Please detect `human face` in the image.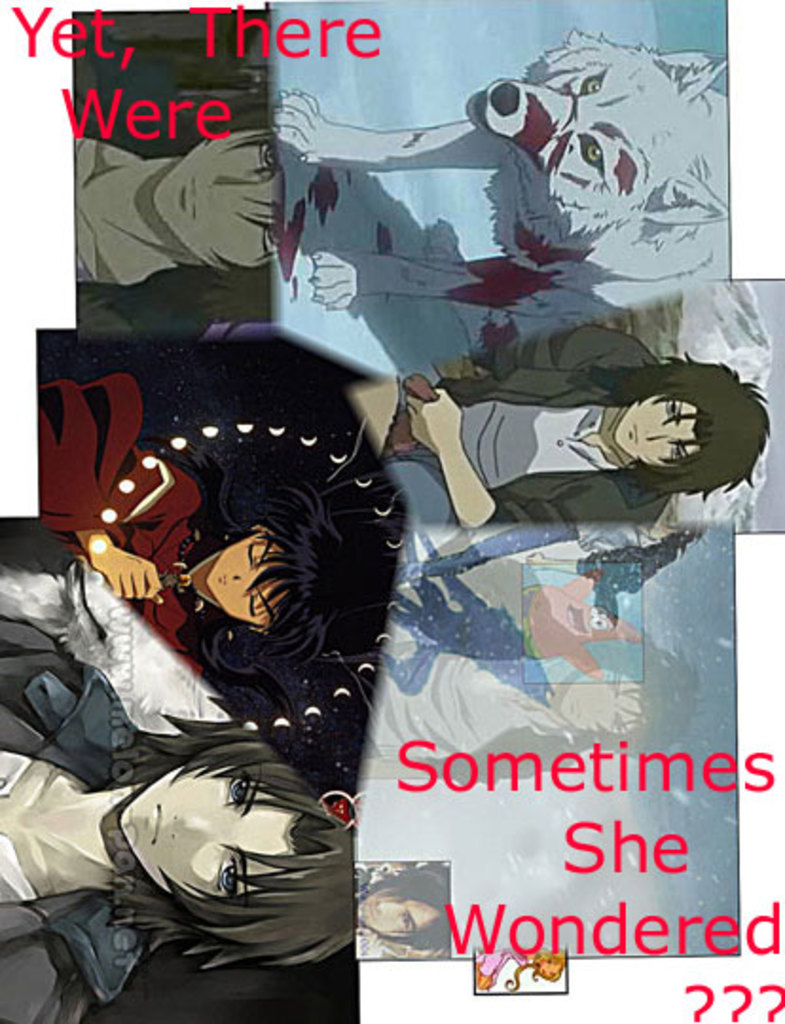
x1=207 y1=533 x2=288 y2=631.
